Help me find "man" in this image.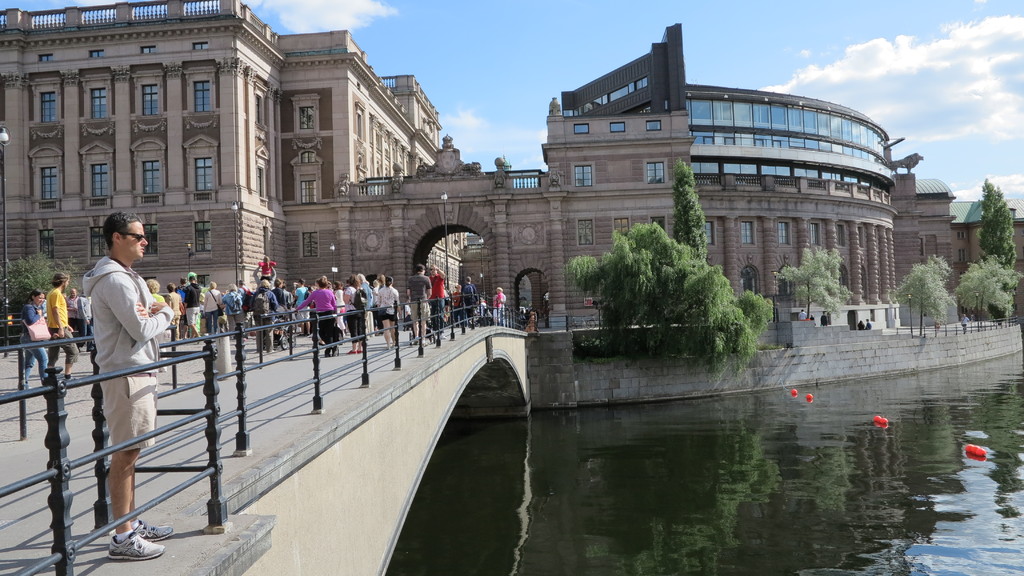
Found it: [61,204,179,534].
